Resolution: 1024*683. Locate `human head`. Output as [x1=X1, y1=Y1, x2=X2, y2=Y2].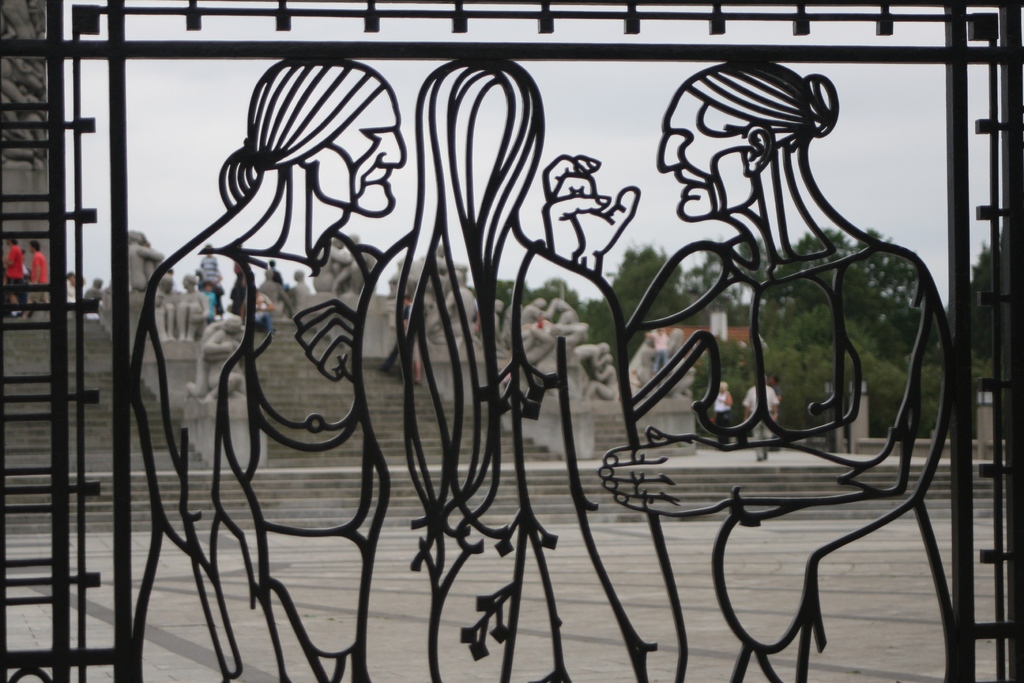
[x1=6, y1=238, x2=14, y2=243].
